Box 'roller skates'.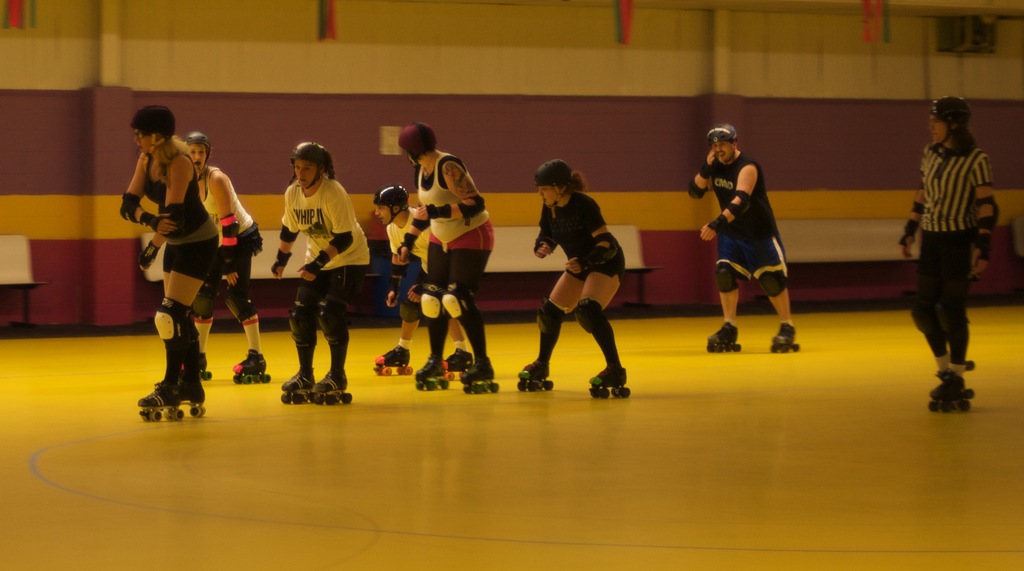
(280,366,315,406).
